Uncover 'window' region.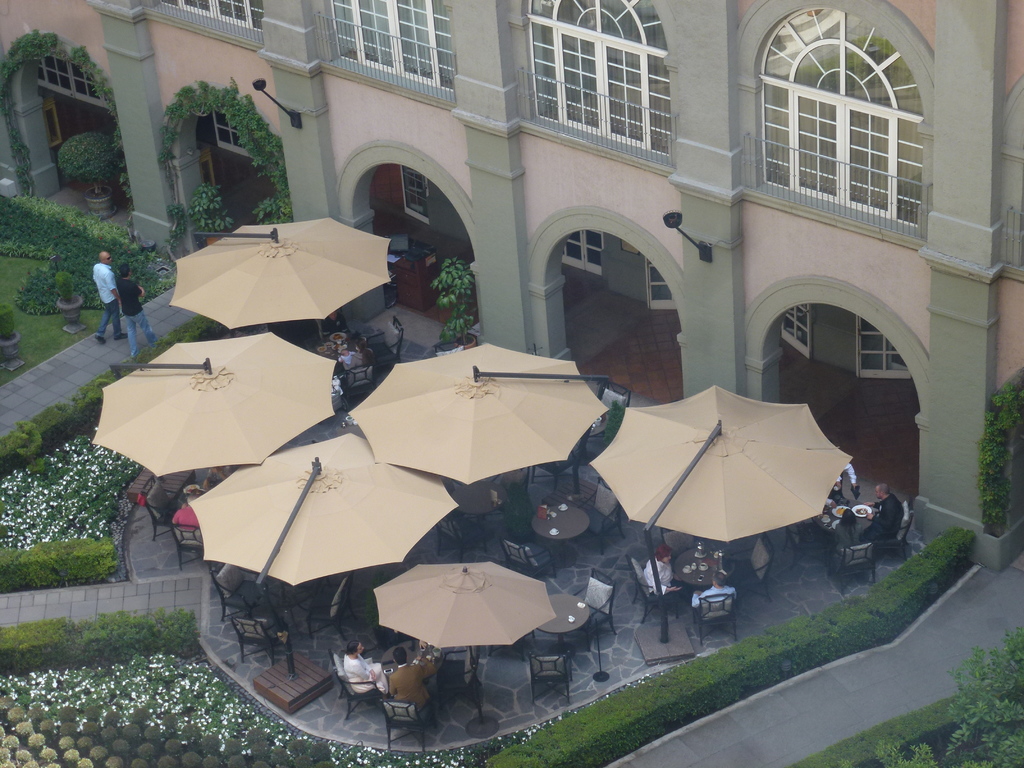
Uncovered: x1=158 y1=0 x2=267 y2=38.
